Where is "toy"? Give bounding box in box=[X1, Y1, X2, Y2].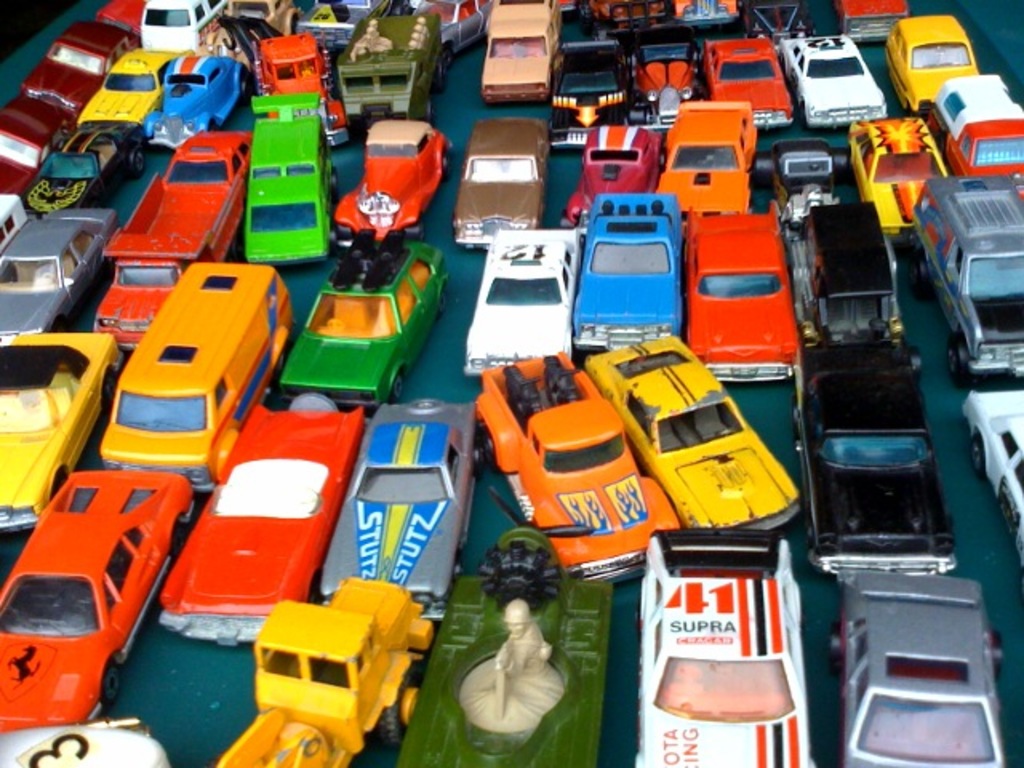
box=[389, 525, 610, 766].
